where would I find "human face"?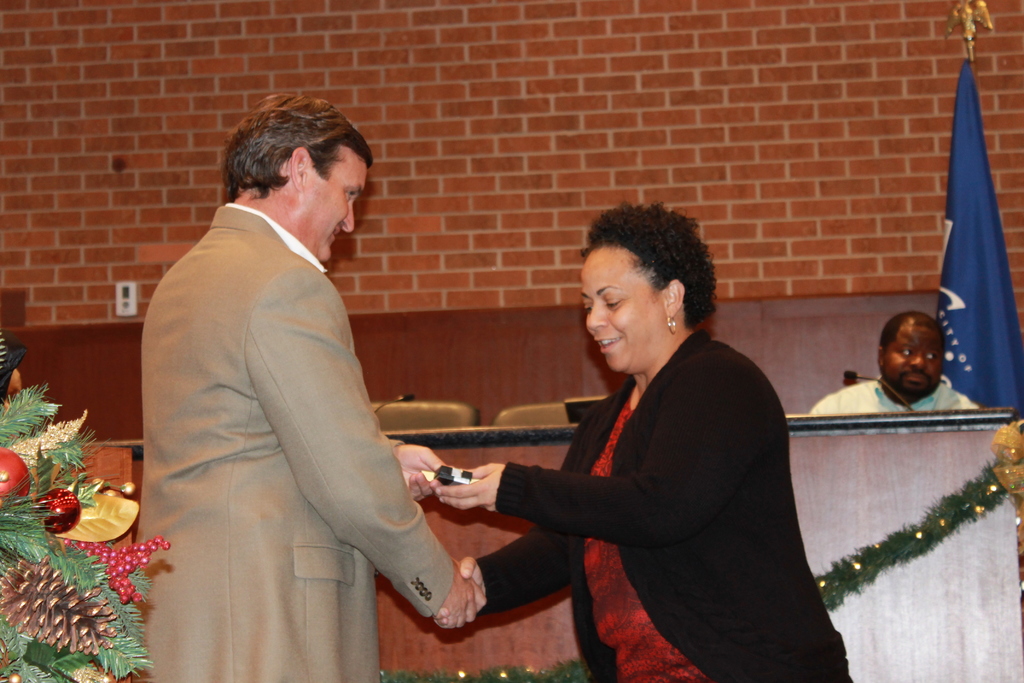
At (x1=883, y1=320, x2=947, y2=395).
